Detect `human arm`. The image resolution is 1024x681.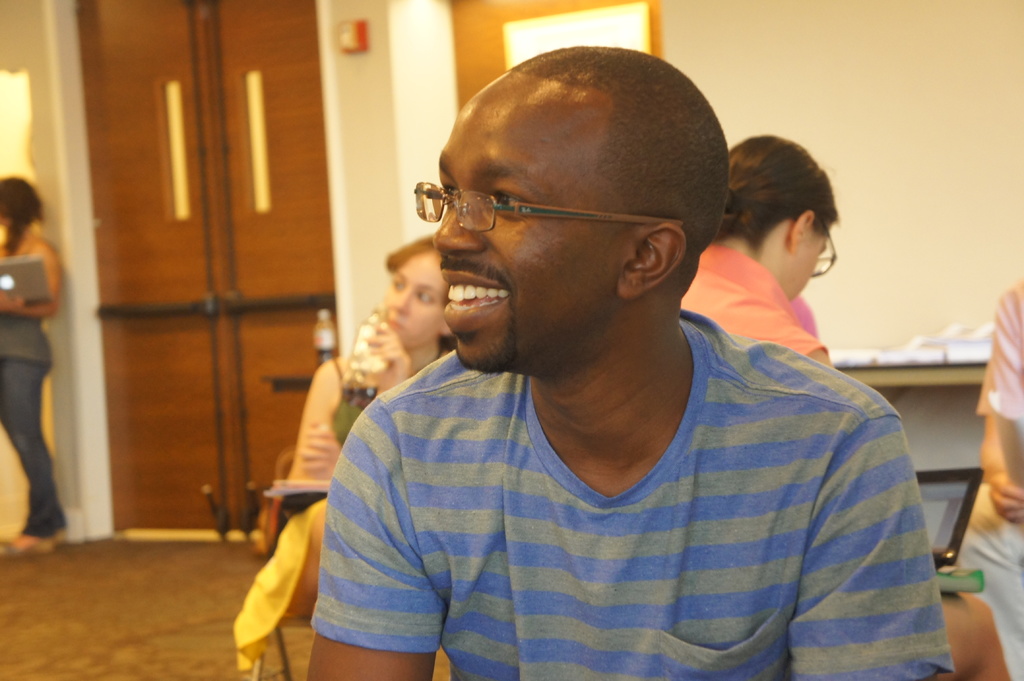
Rect(362, 317, 410, 394).
